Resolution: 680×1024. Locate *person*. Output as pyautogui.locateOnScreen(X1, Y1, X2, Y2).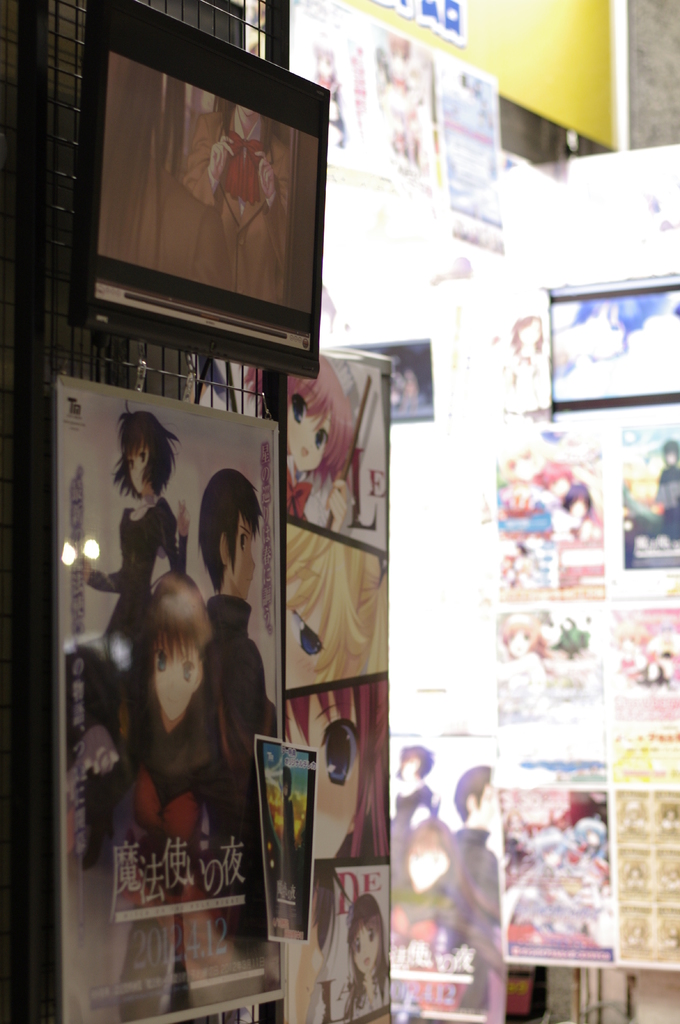
pyautogui.locateOnScreen(388, 745, 440, 906).
